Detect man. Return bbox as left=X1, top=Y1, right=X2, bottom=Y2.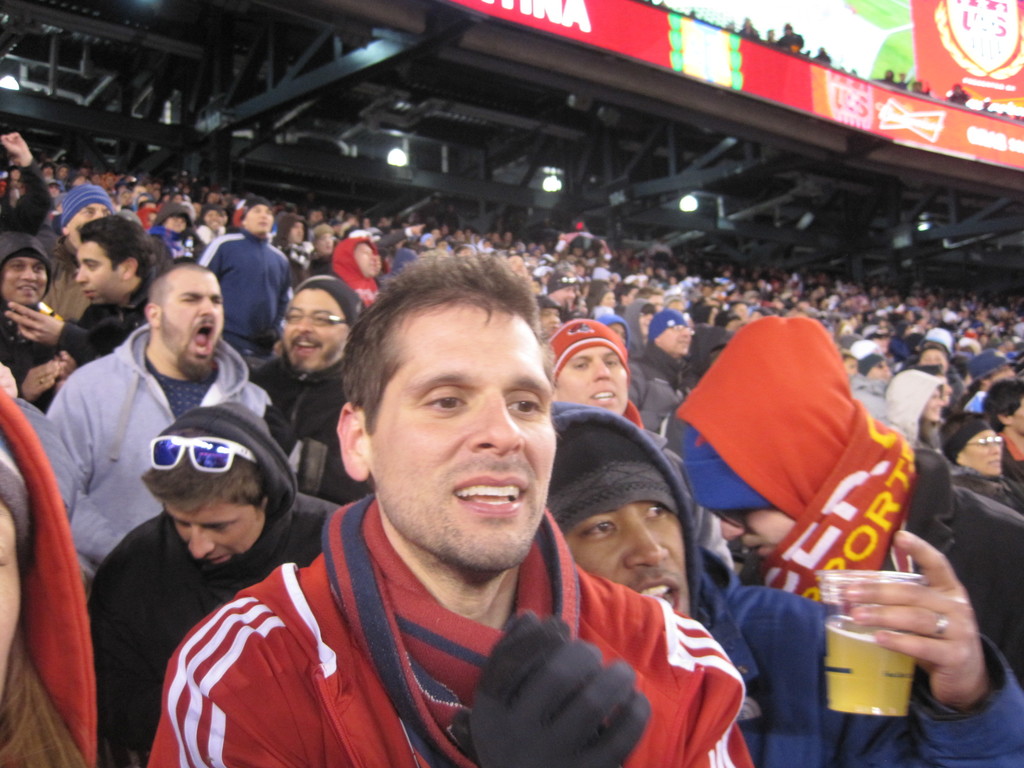
left=545, top=397, right=1023, bottom=767.
